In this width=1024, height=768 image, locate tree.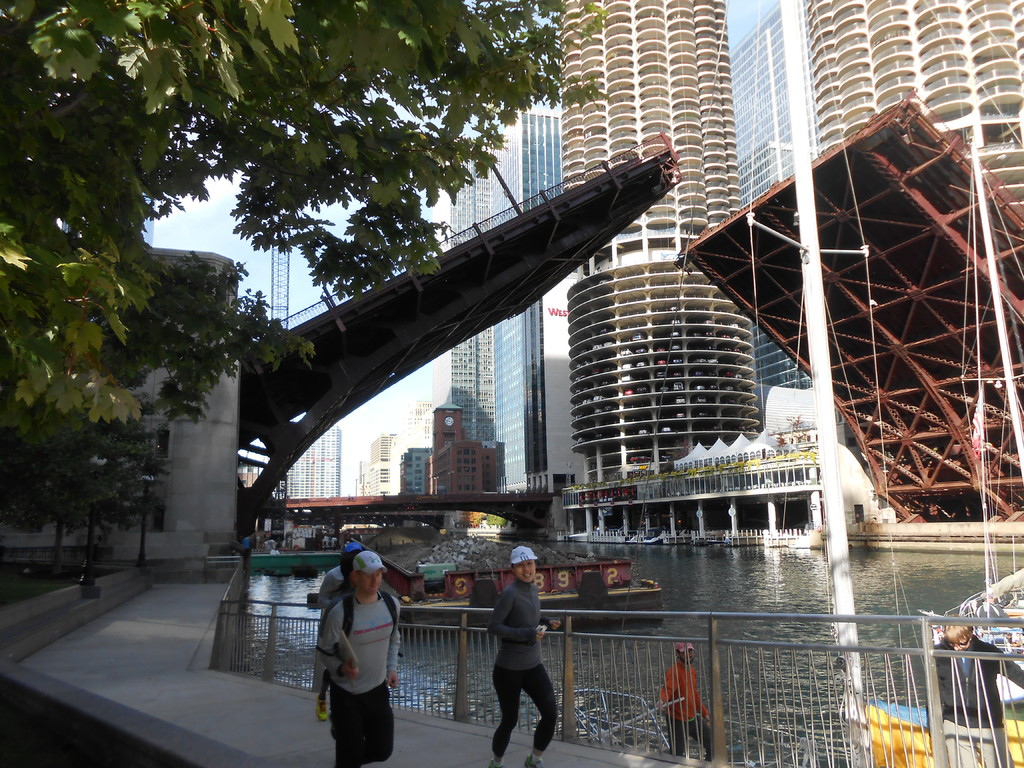
Bounding box: crop(0, 0, 620, 423).
